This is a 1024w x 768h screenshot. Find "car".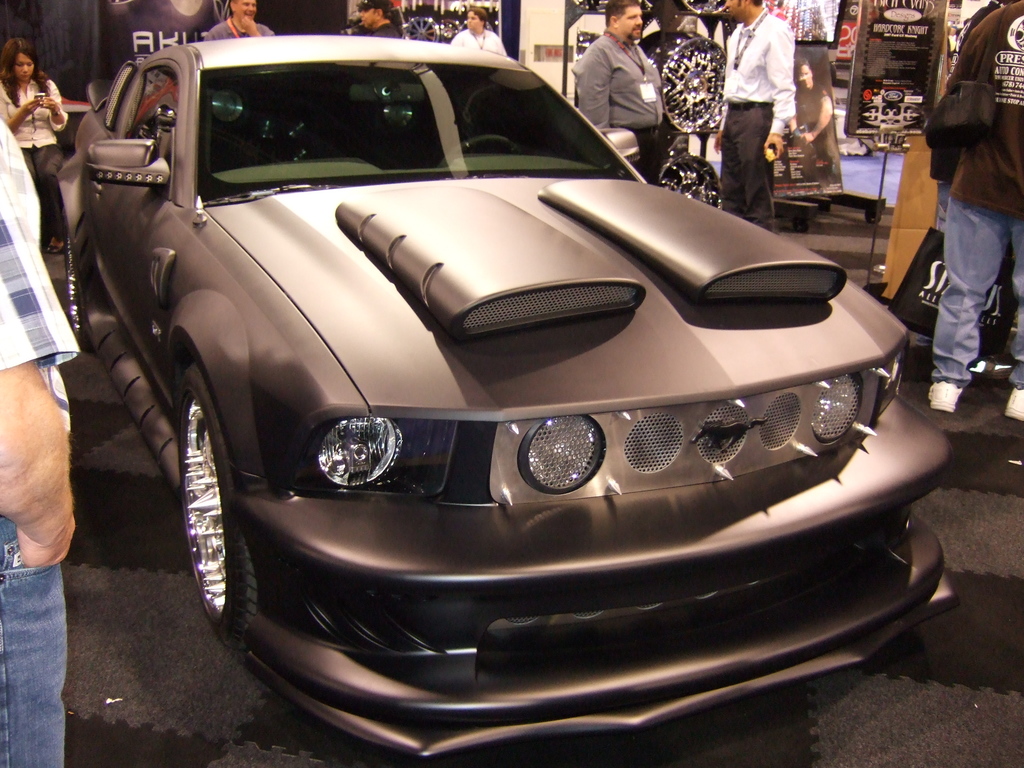
Bounding box: box=[65, 28, 952, 767].
